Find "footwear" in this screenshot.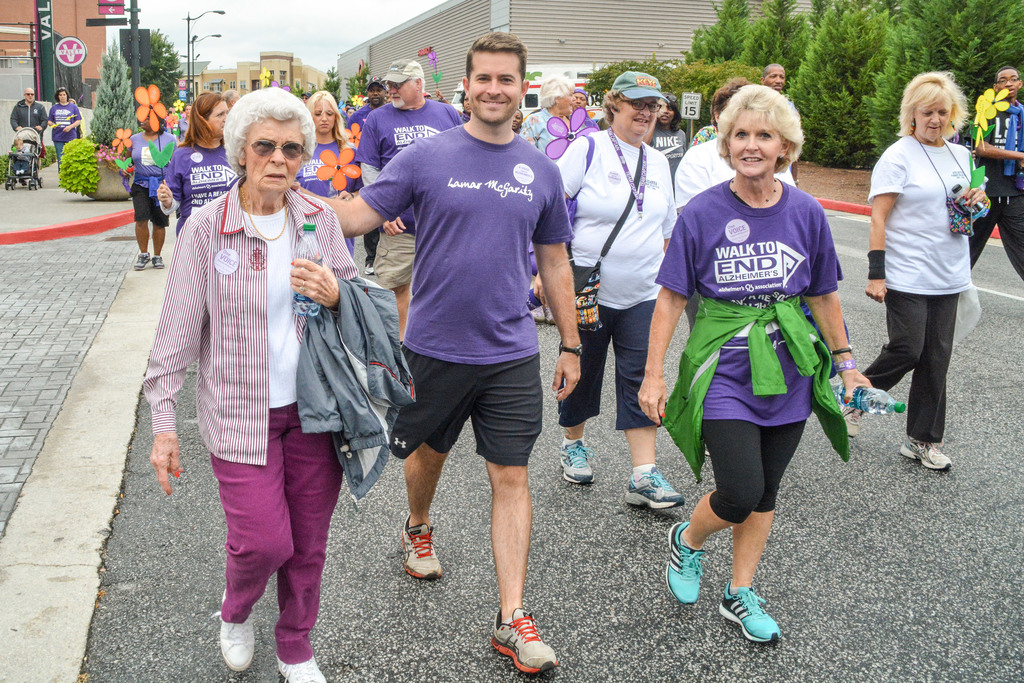
The bounding box for "footwear" is {"x1": 728, "y1": 589, "x2": 792, "y2": 654}.
